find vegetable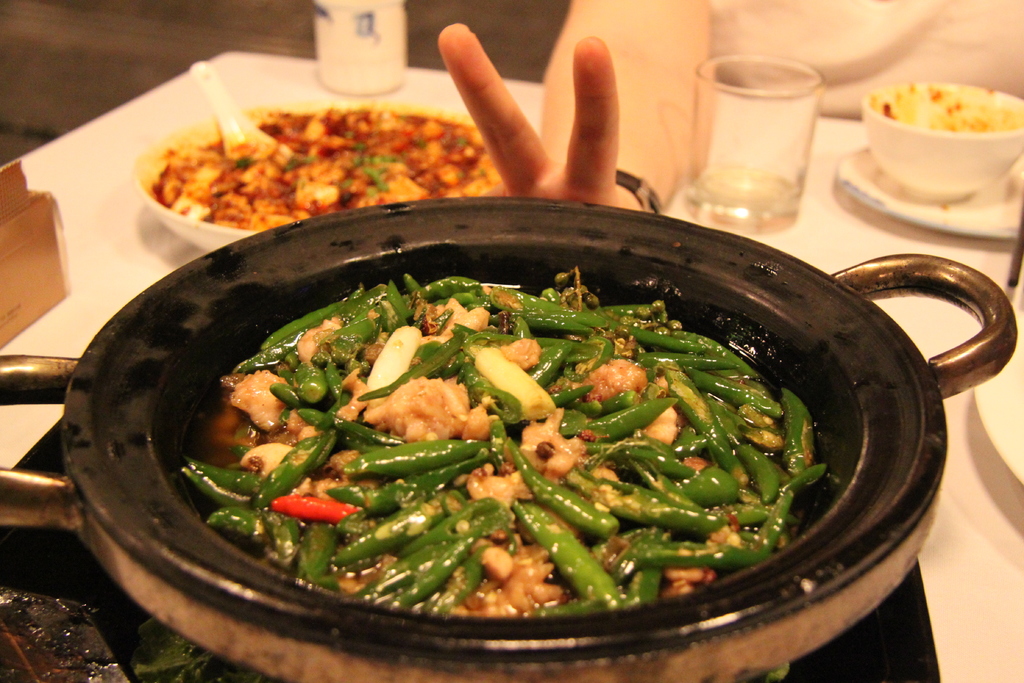
[left=652, top=301, right=668, bottom=318]
